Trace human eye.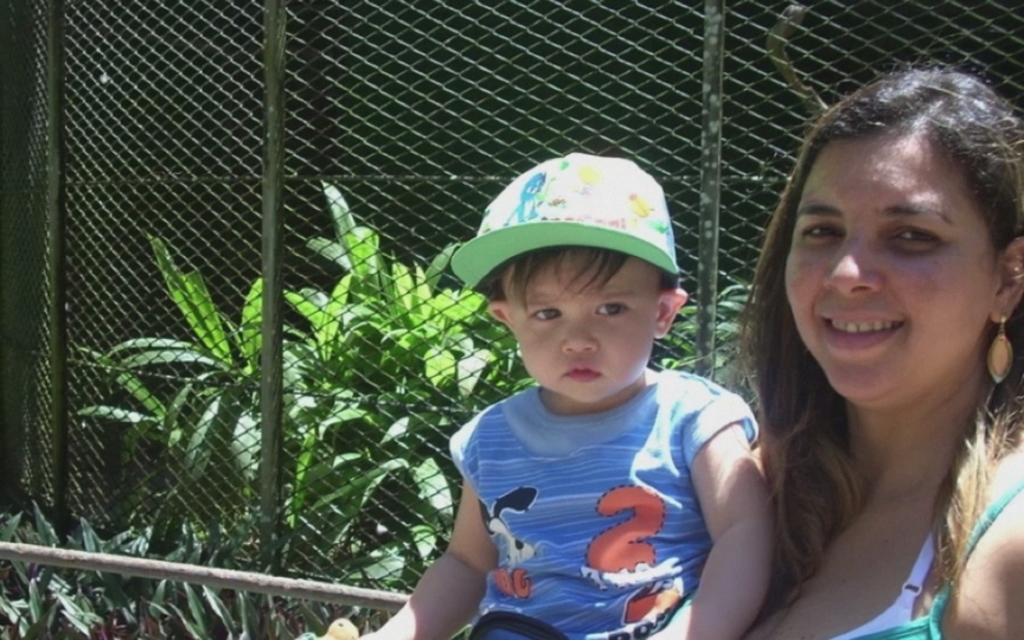
Traced to {"x1": 896, "y1": 213, "x2": 946, "y2": 257}.
